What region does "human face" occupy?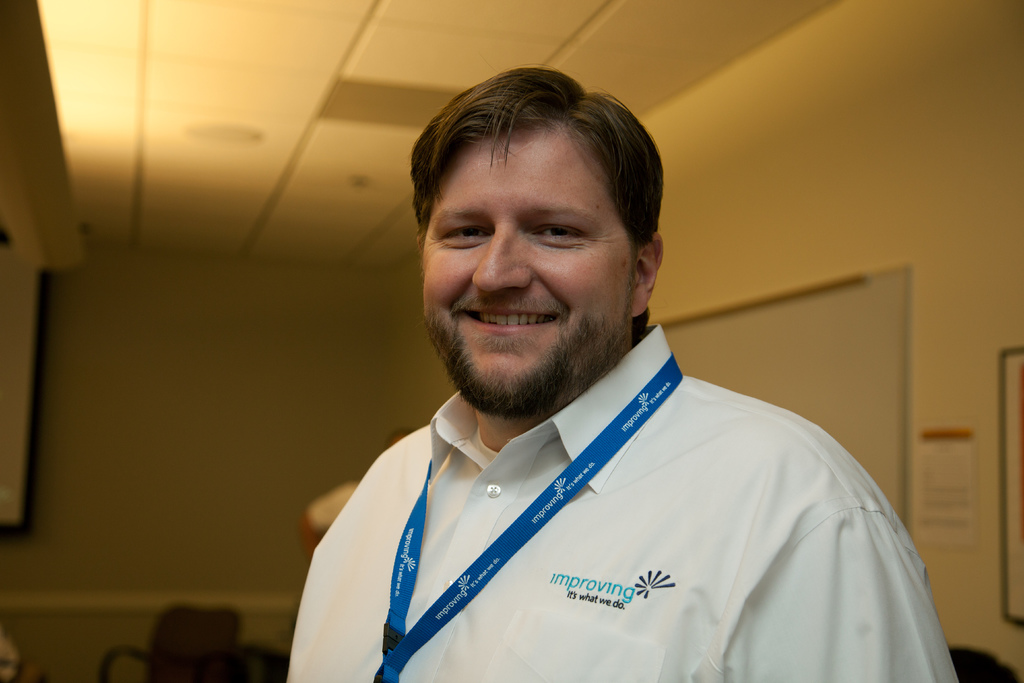
(left=417, top=125, right=632, bottom=422).
